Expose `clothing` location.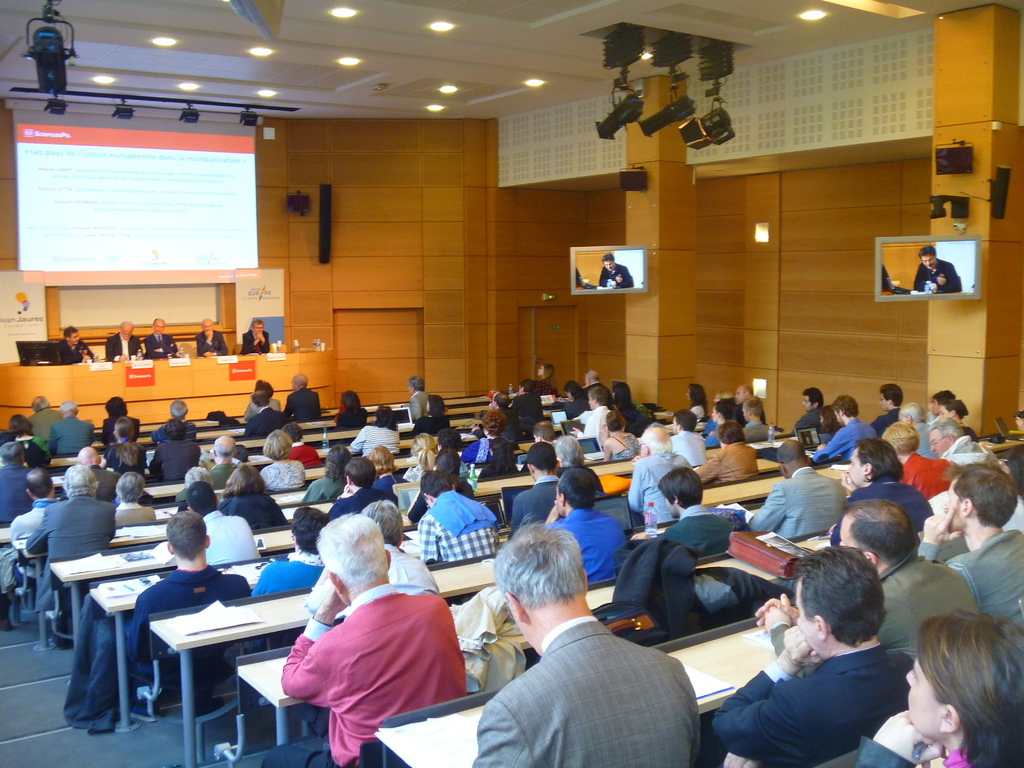
Exposed at (540, 506, 627, 581).
